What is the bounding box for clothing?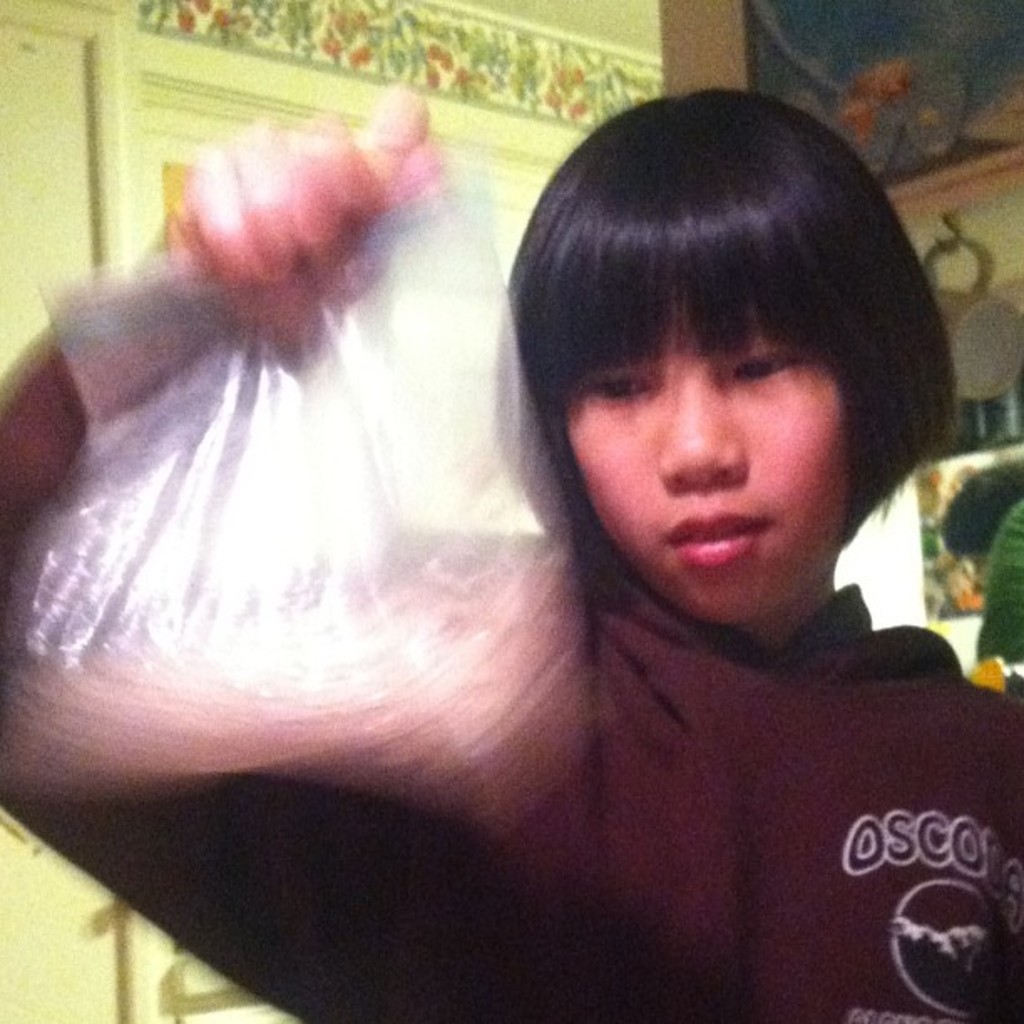
<box>114,212,1004,1016</box>.
